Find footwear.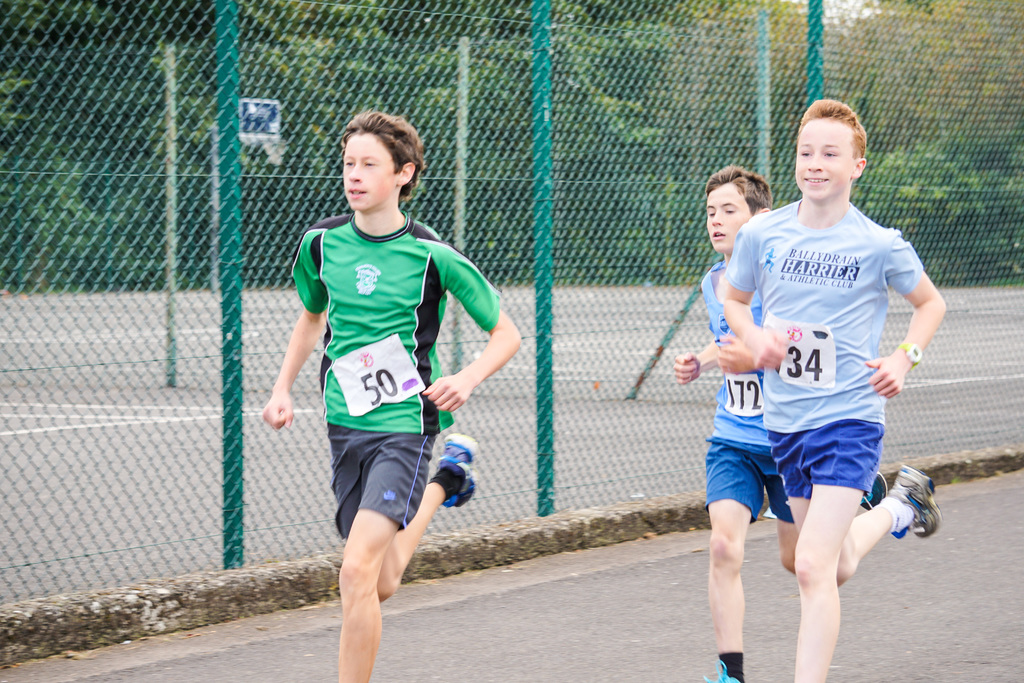
bbox(861, 473, 907, 540).
